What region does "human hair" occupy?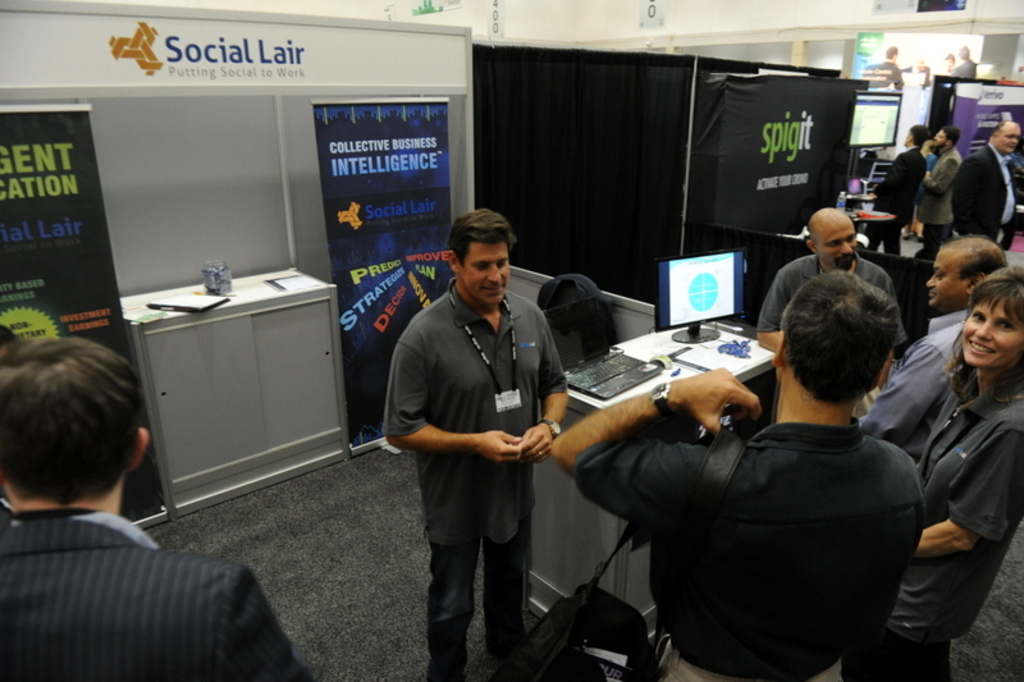
region(945, 262, 1023, 403).
